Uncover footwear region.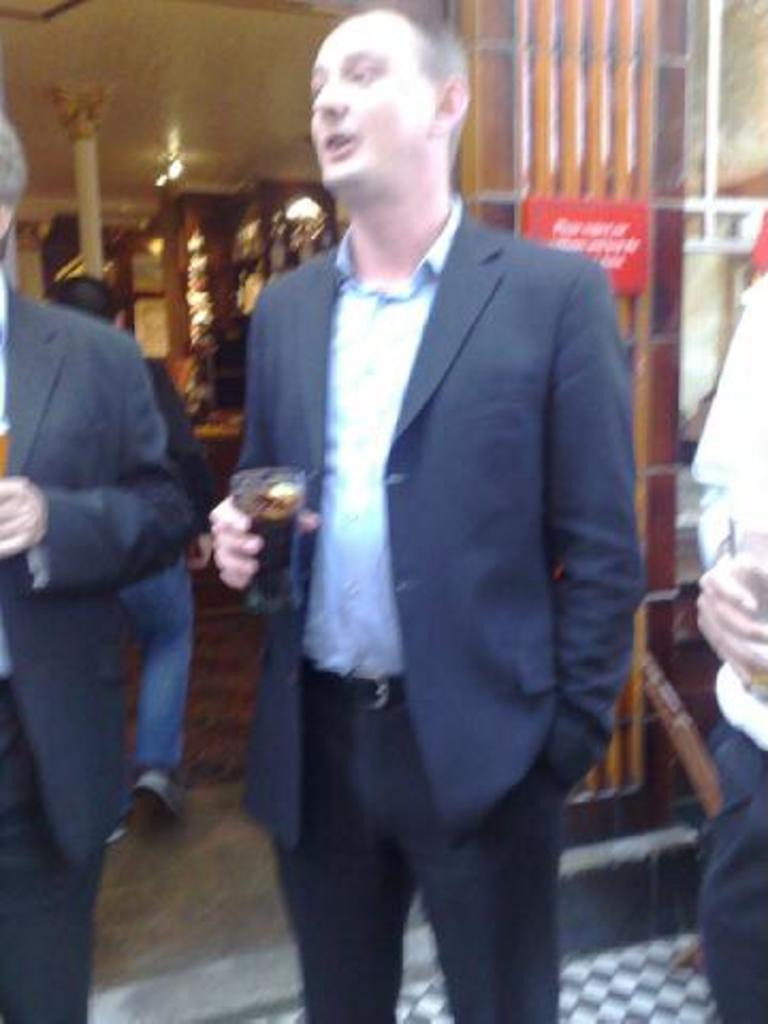
Uncovered: BBox(132, 781, 173, 834).
